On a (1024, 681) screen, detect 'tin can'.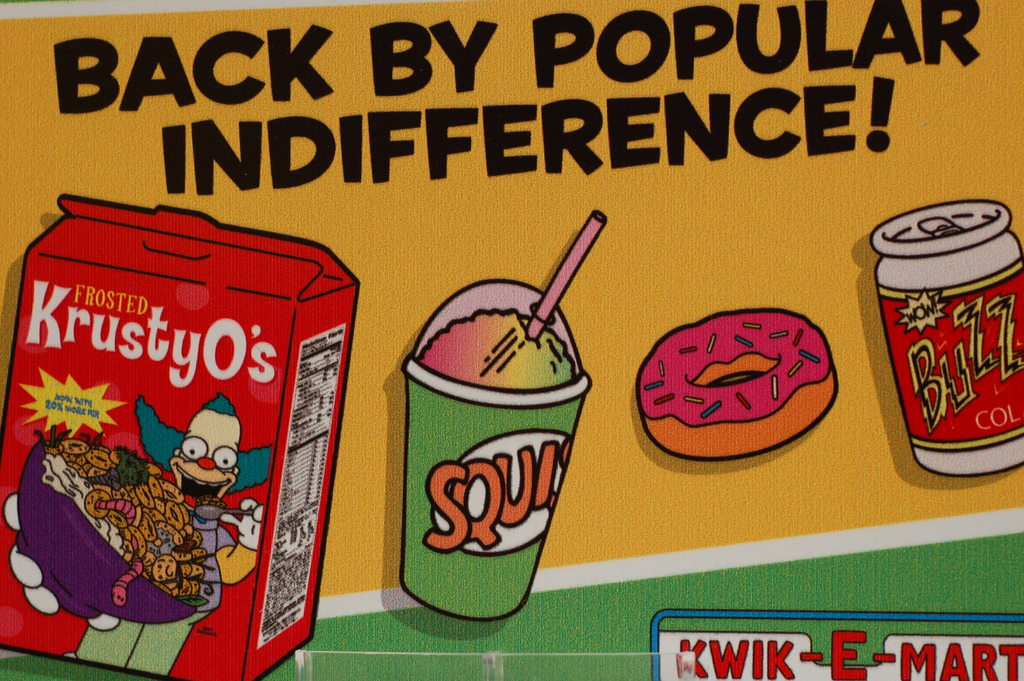
[871, 199, 1023, 474].
